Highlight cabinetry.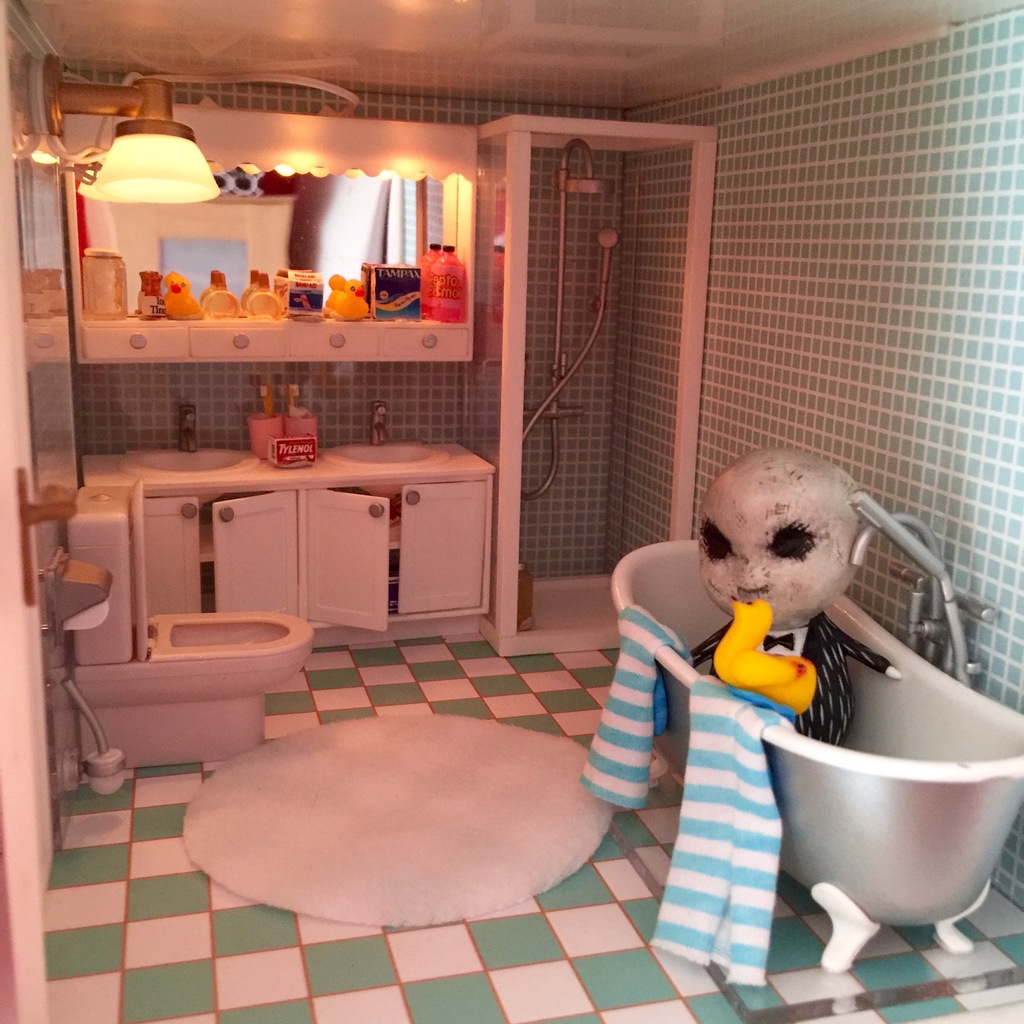
Highlighted region: x1=88, y1=373, x2=531, y2=684.
